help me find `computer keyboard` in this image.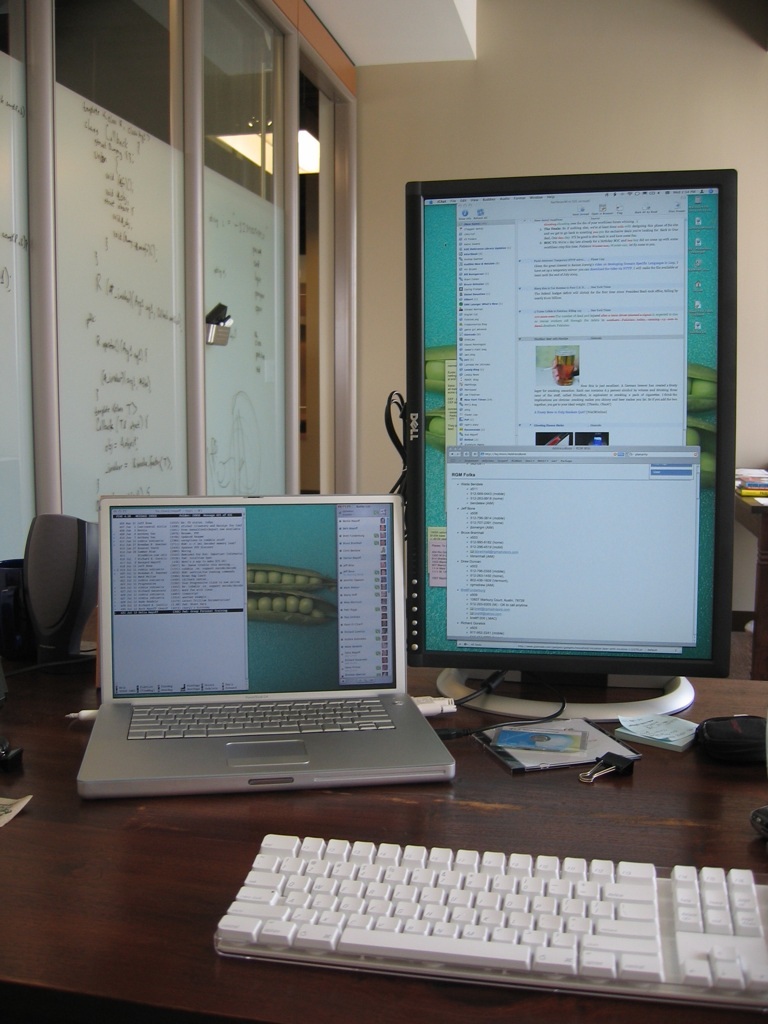
Found it: l=126, t=689, r=397, b=738.
